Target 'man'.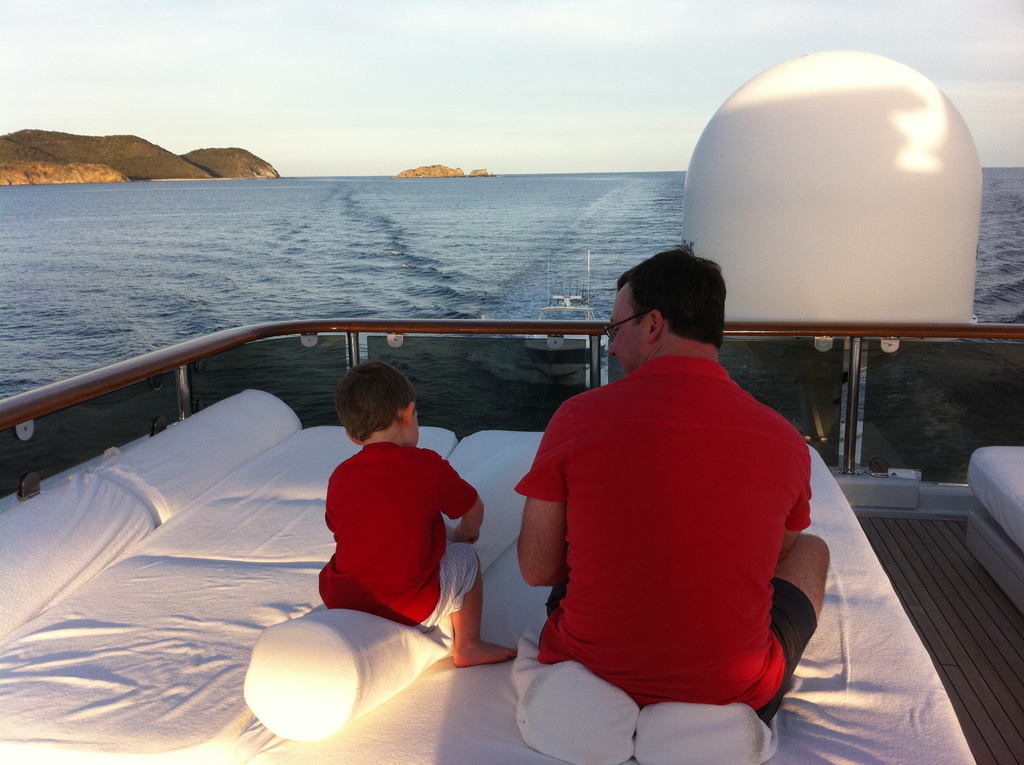
Target region: [507,227,830,718].
